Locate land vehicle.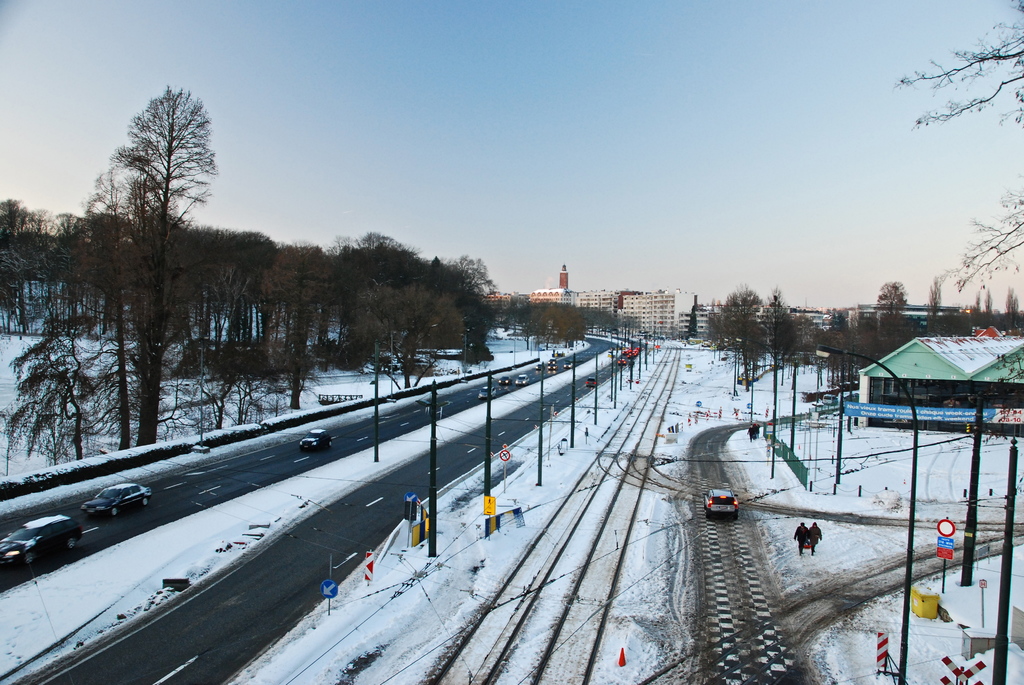
Bounding box: [584, 375, 597, 389].
